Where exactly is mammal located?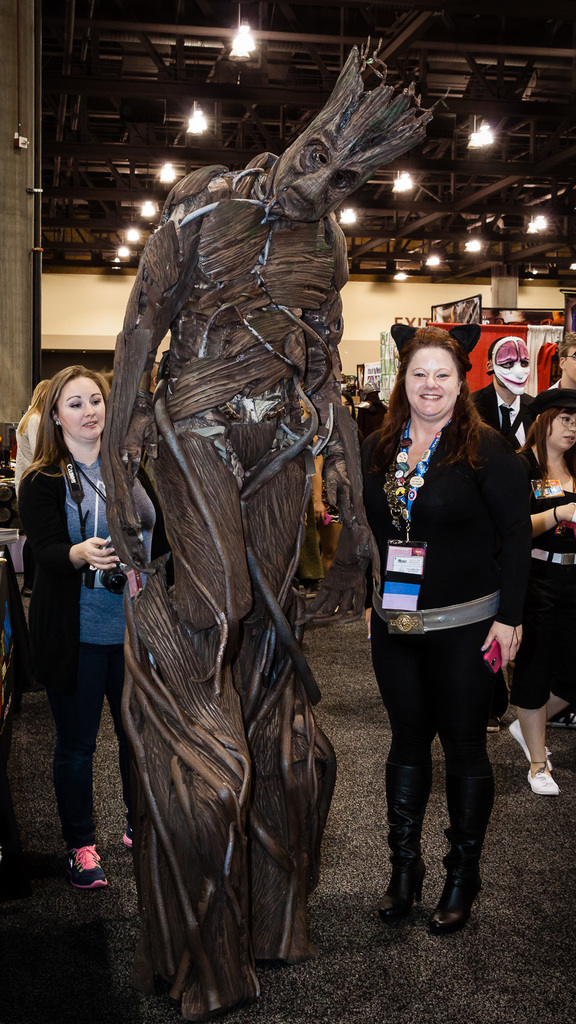
Its bounding box is (left=348, top=320, right=537, bottom=877).
